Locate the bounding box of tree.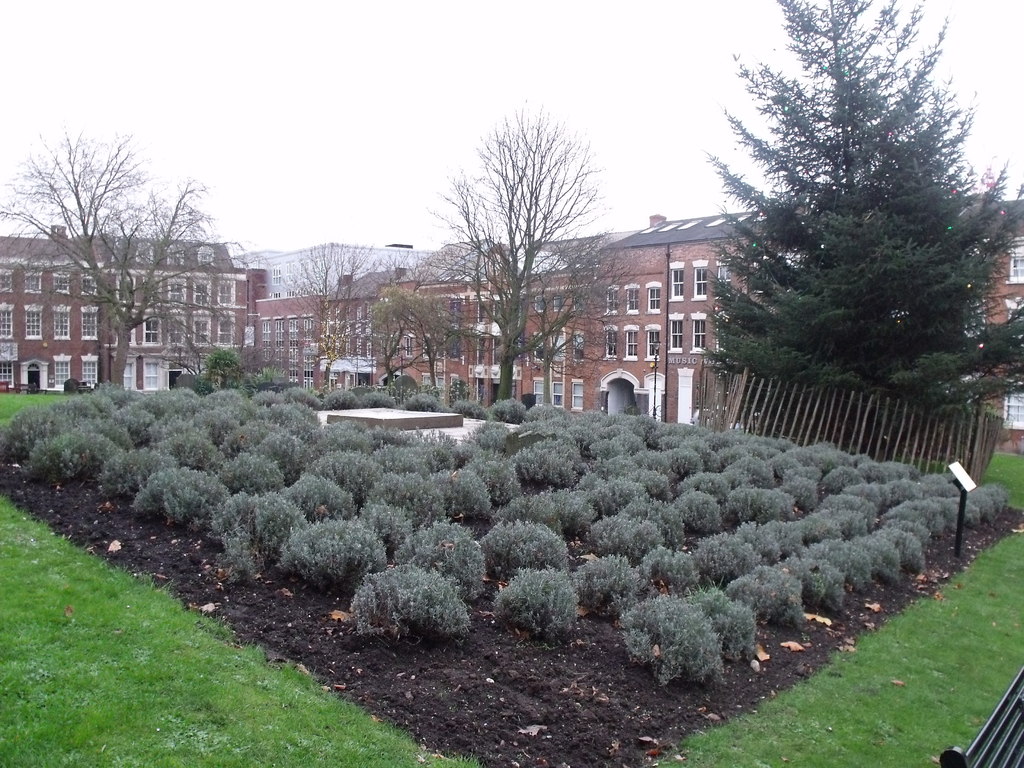
Bounding box: region(385, 278, 474, 407).
